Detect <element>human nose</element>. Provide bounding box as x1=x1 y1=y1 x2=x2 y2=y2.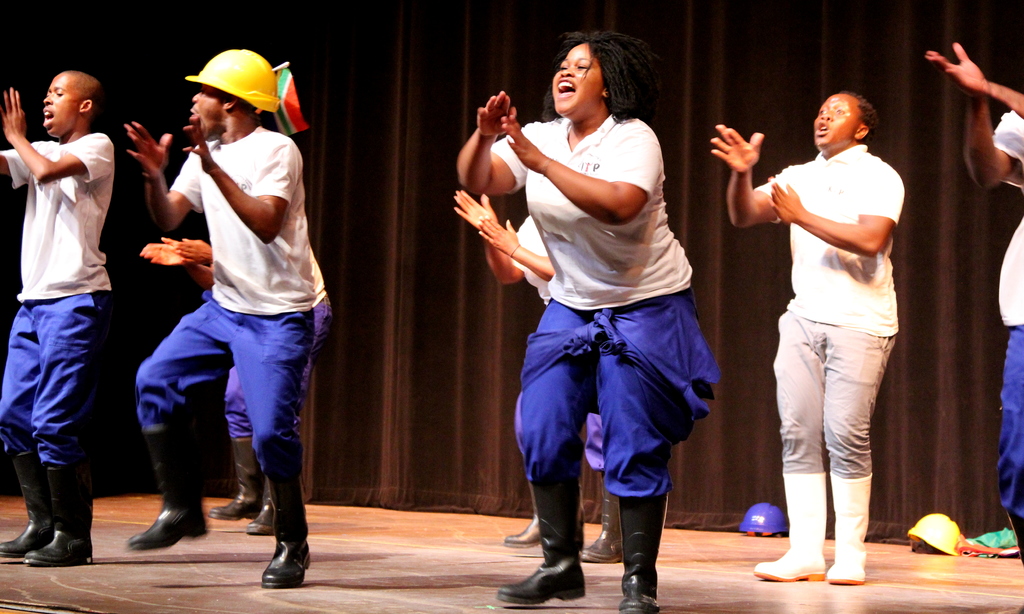
x1=559 y1=64 x2=575 y2=77.
